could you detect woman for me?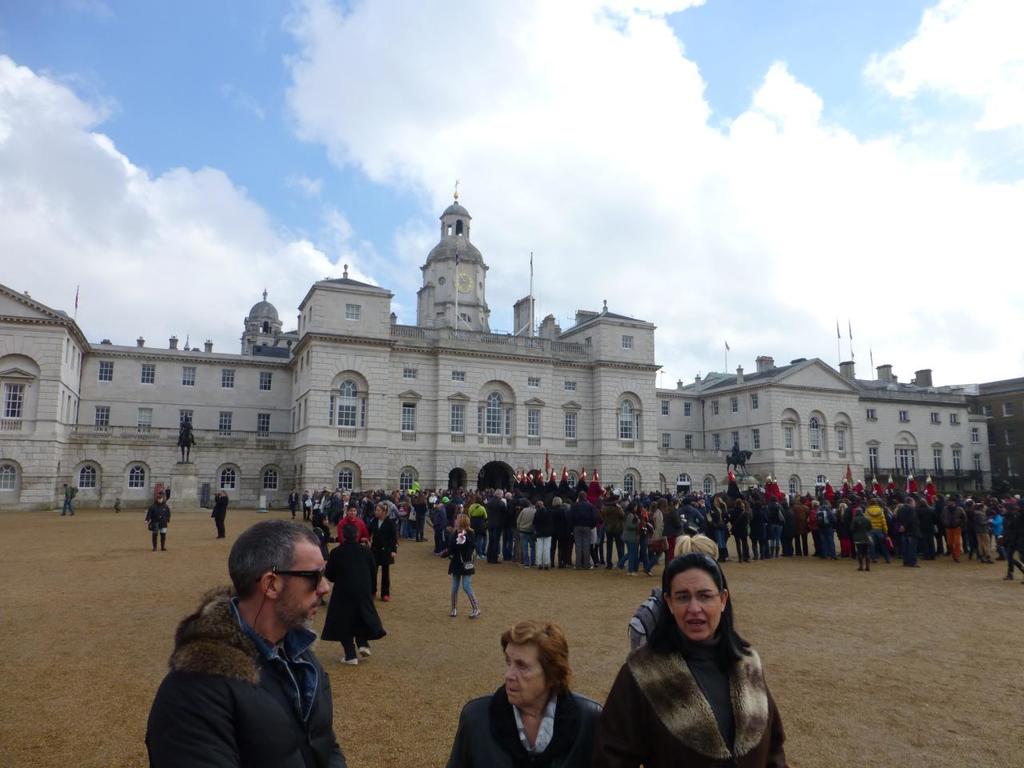
Detection result: 438:514:482:618.
